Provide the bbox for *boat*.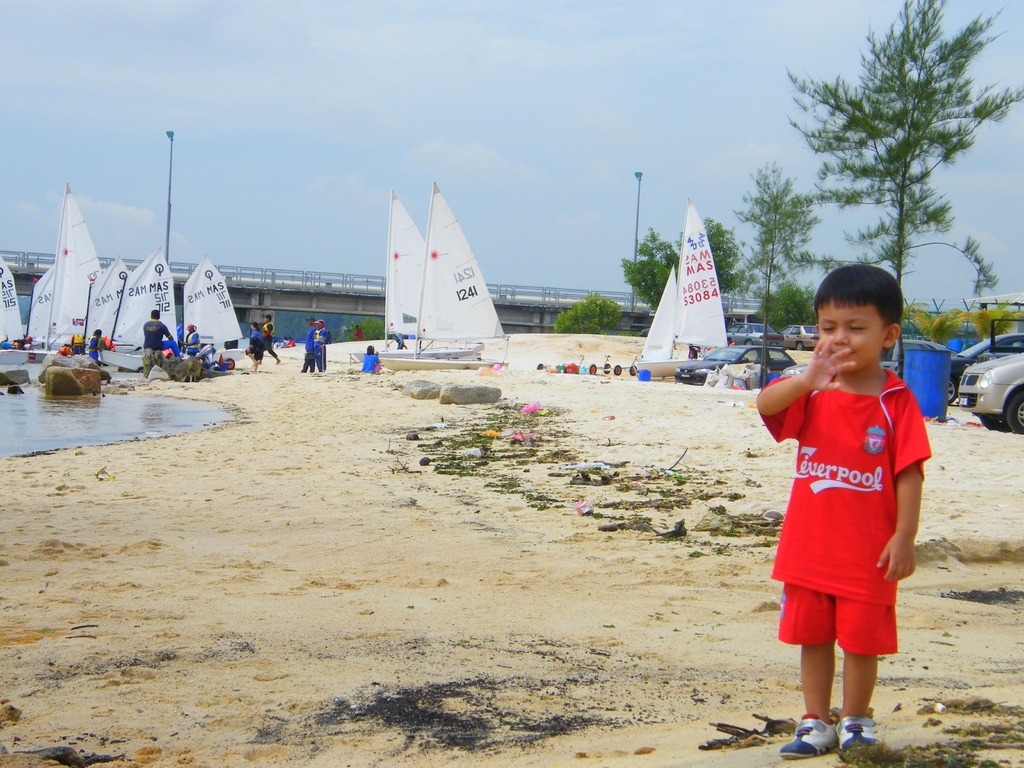
{"left": 349, "top": 170, "right": 527, "bottom": 383}.
